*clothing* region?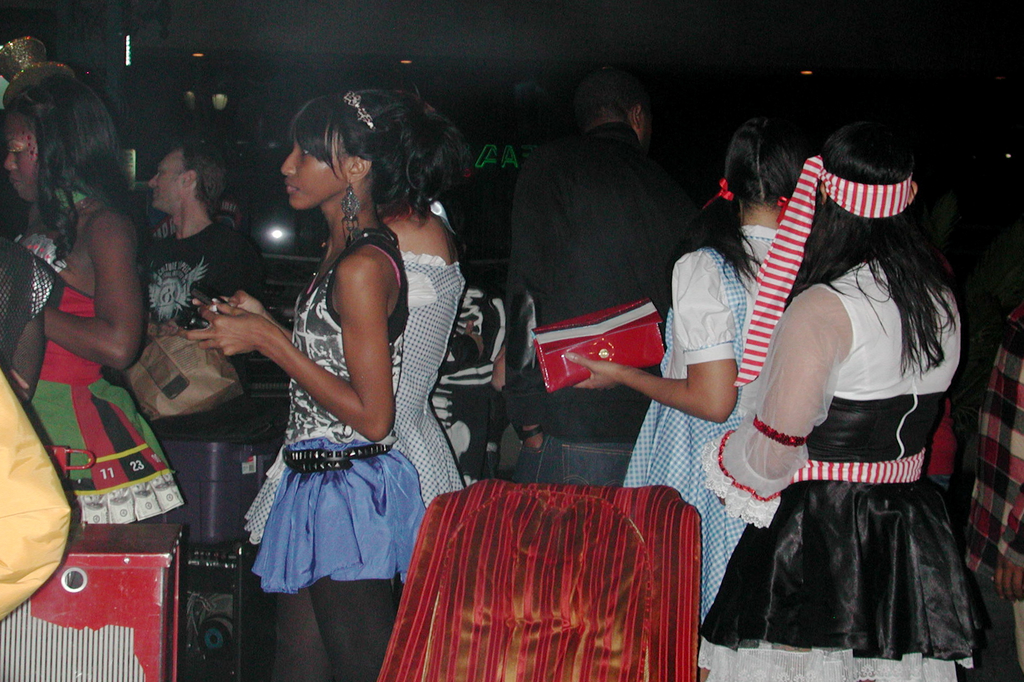
bbox(616, 221, 778, 642)
